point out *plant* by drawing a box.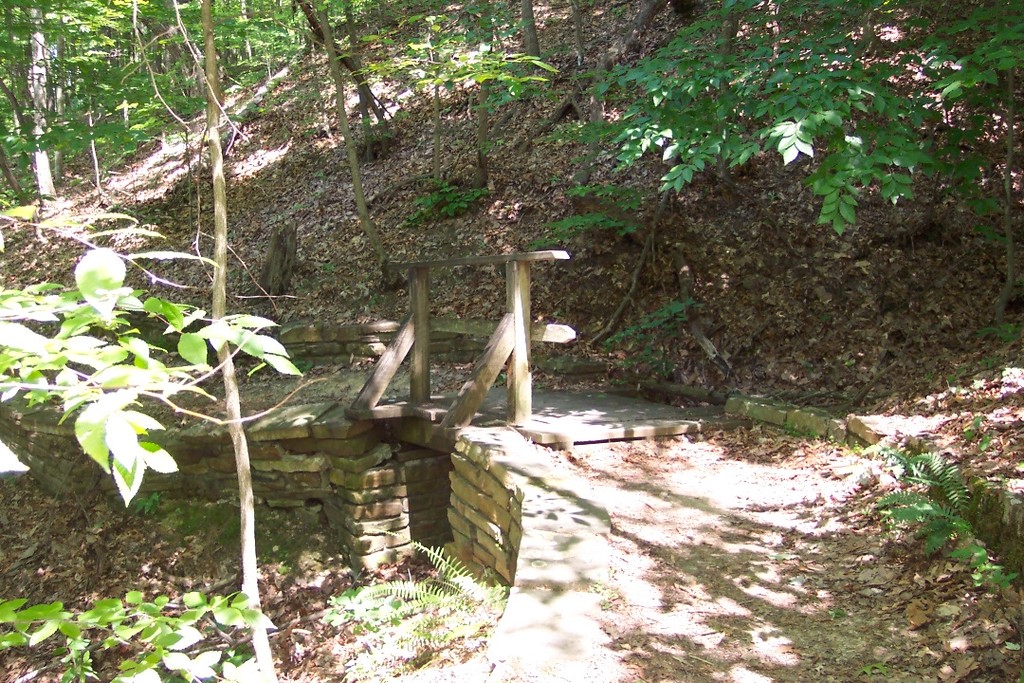
{"x1": 597, "y1": 297, "x2": 700, "y2": 392}.
